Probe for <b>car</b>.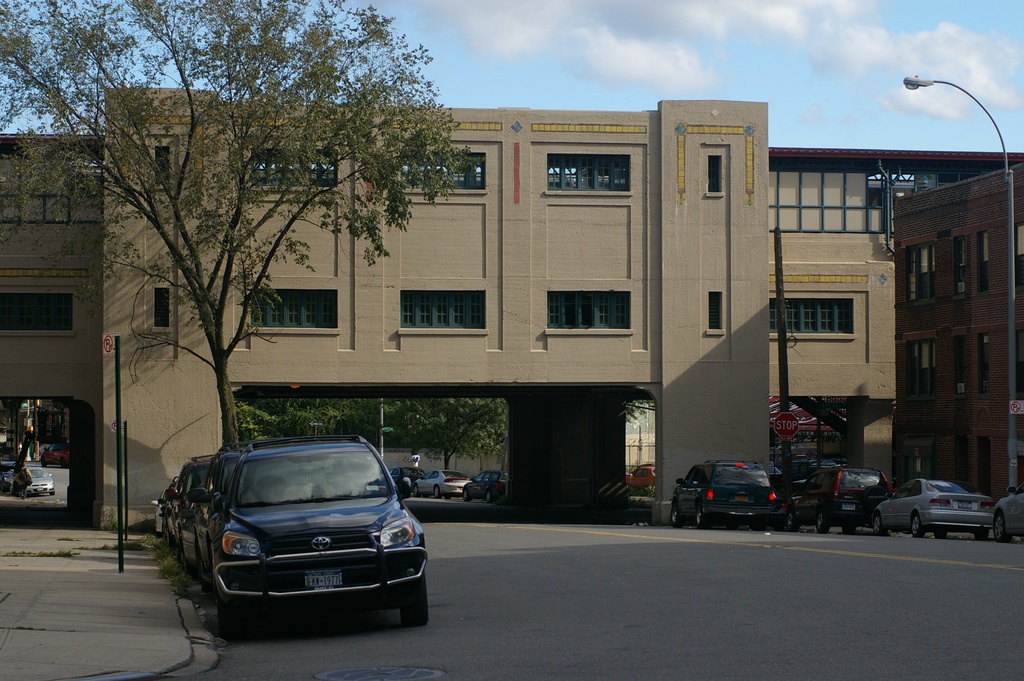
Probe result: pyautogui.locateOnScreen(995, 479, 1023, 540).
